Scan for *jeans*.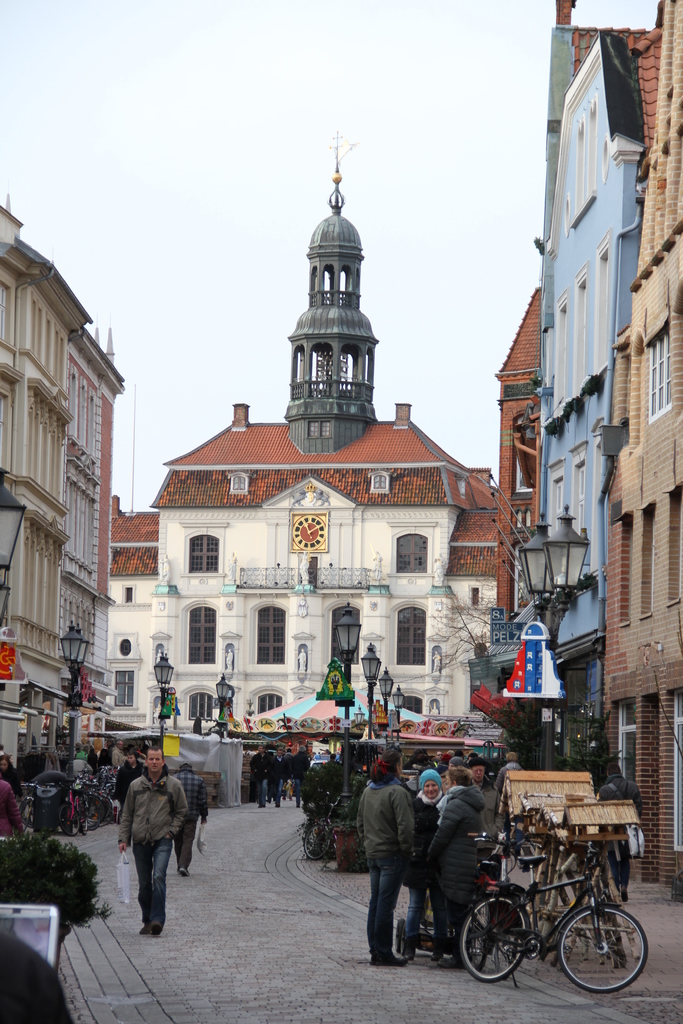
Scan result: (401, 872, 425, 947).
